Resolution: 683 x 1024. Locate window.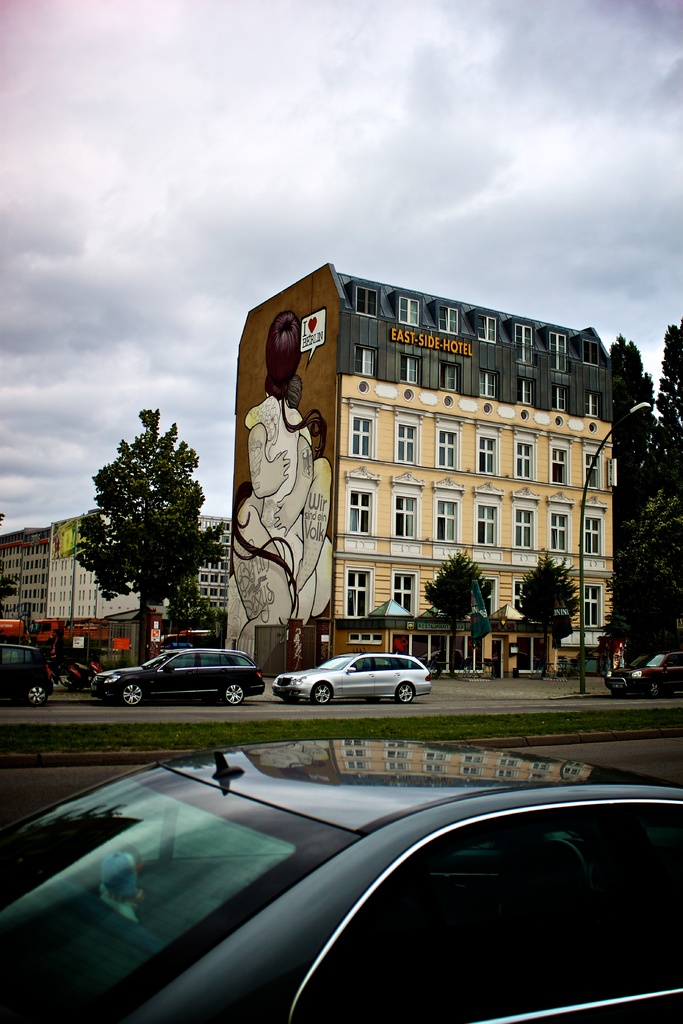
(393, 574, 411, 621).
